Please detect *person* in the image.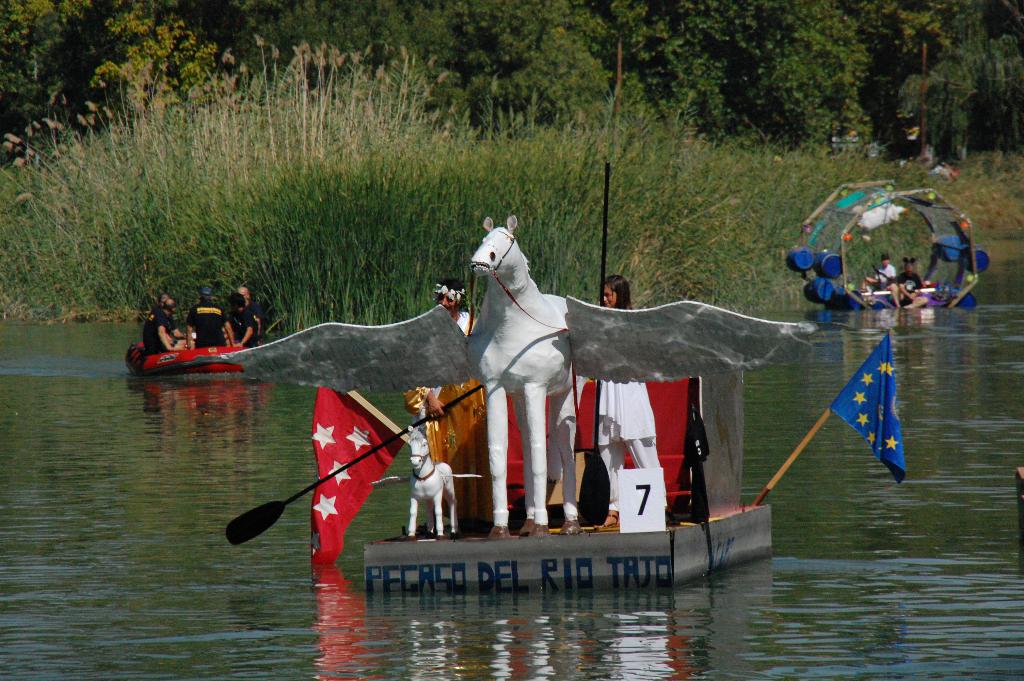
x1=602 y1=274 x2=633 y2=314.
